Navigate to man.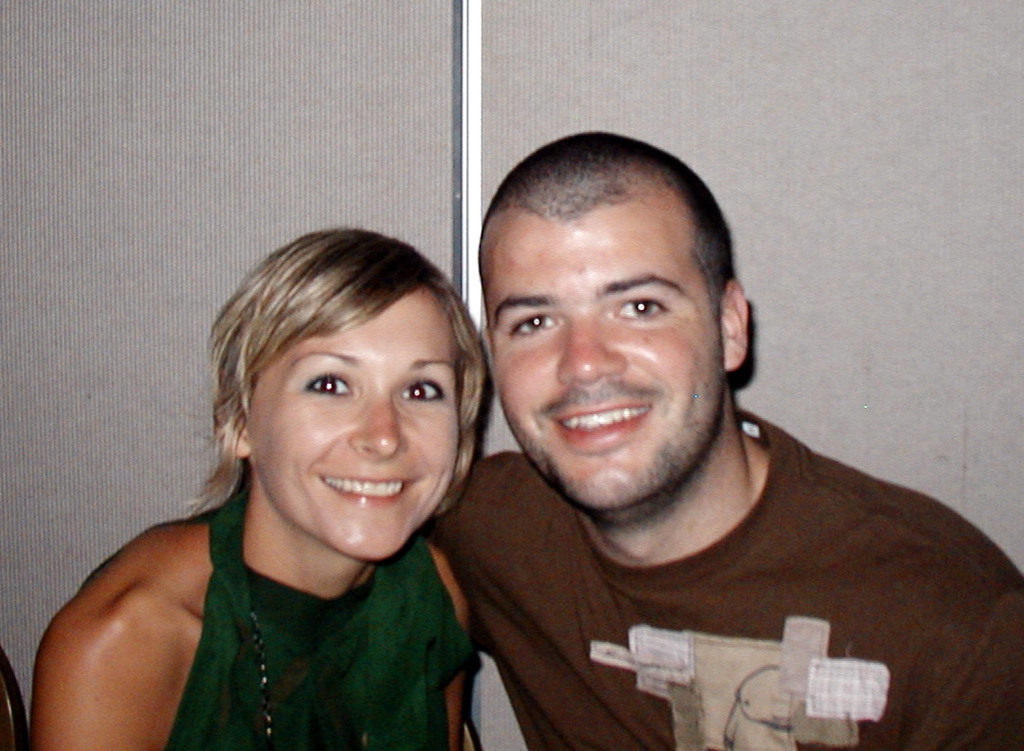
Navigation target: {"left": 382, "top": 134, "right": 1022, "bottom": 744}.
